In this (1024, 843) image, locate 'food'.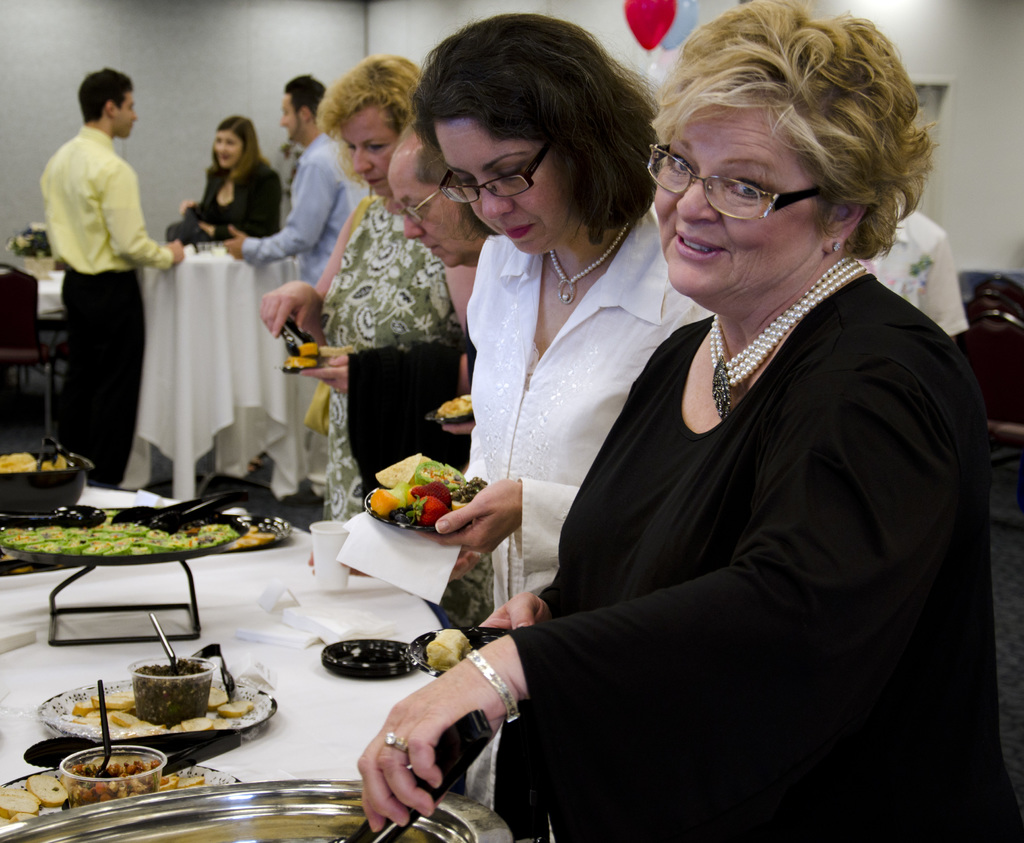
Bounding box: box(421, 623, 475, 670).
